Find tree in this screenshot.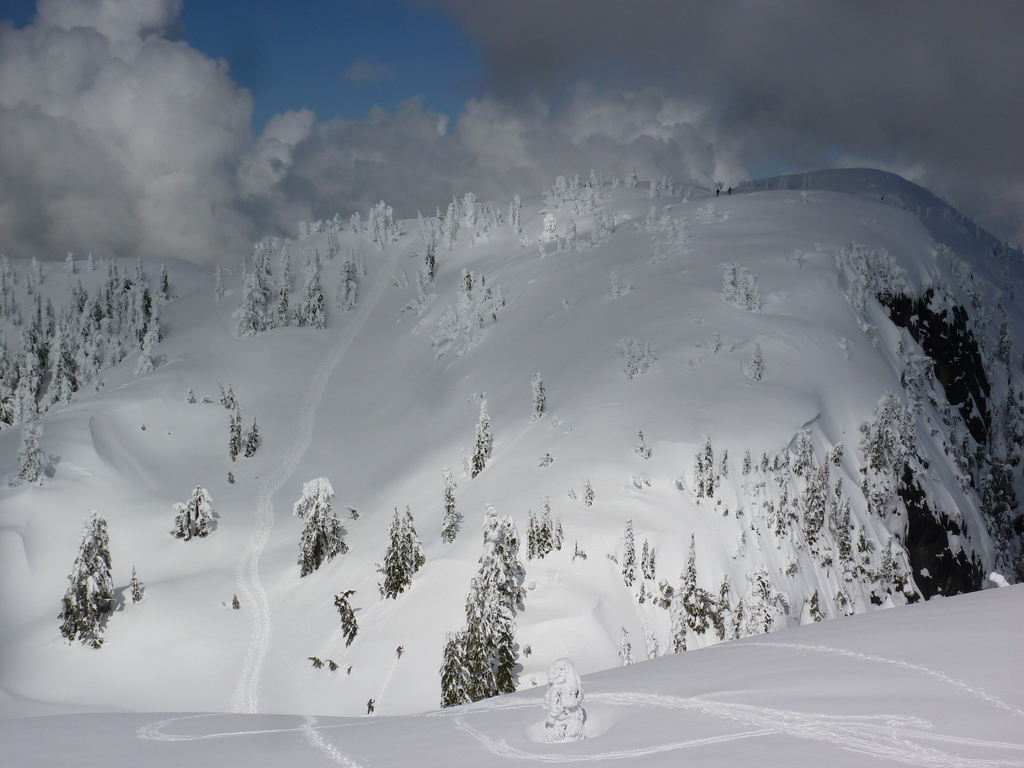
The bounding box for tree is [left=890, top=380, right=933, bottom=463].
